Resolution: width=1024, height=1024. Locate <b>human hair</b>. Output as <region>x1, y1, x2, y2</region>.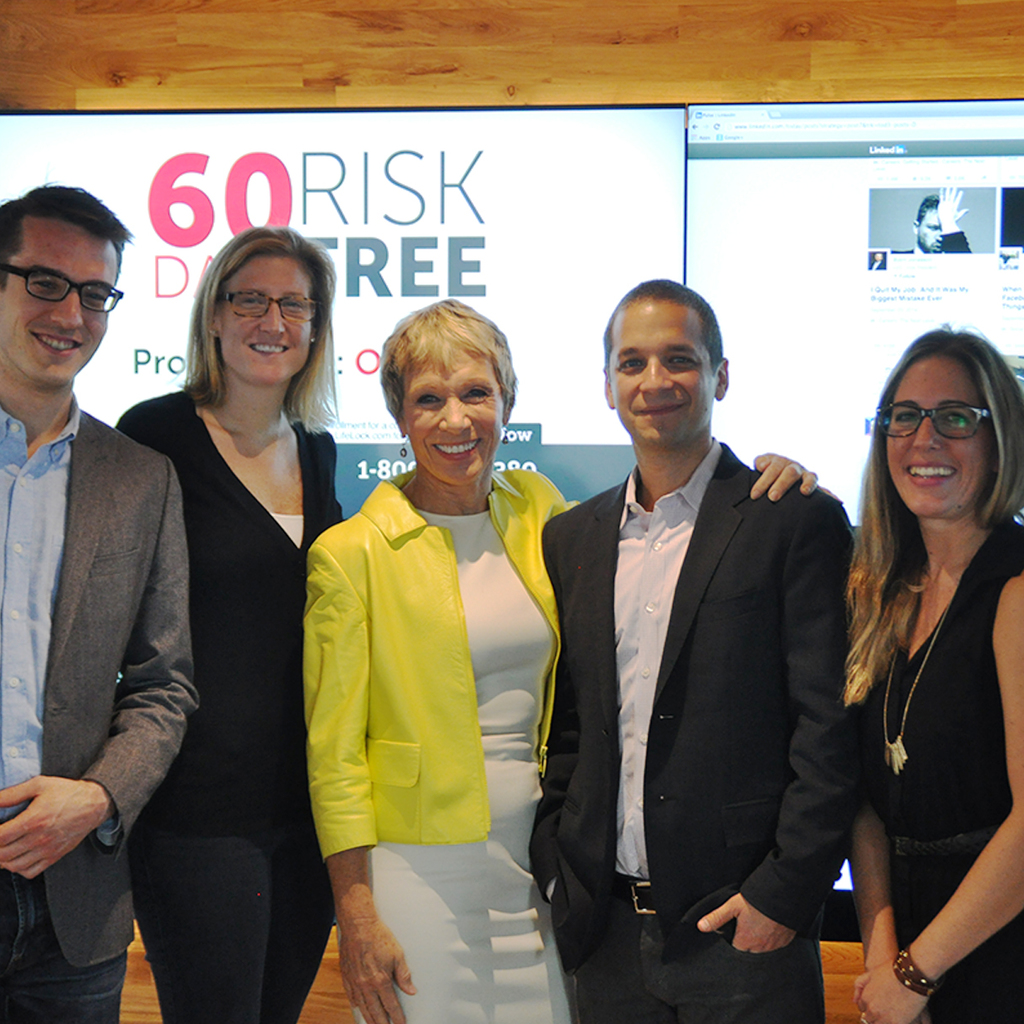
<region>0, 180, 135, 296</region>.
